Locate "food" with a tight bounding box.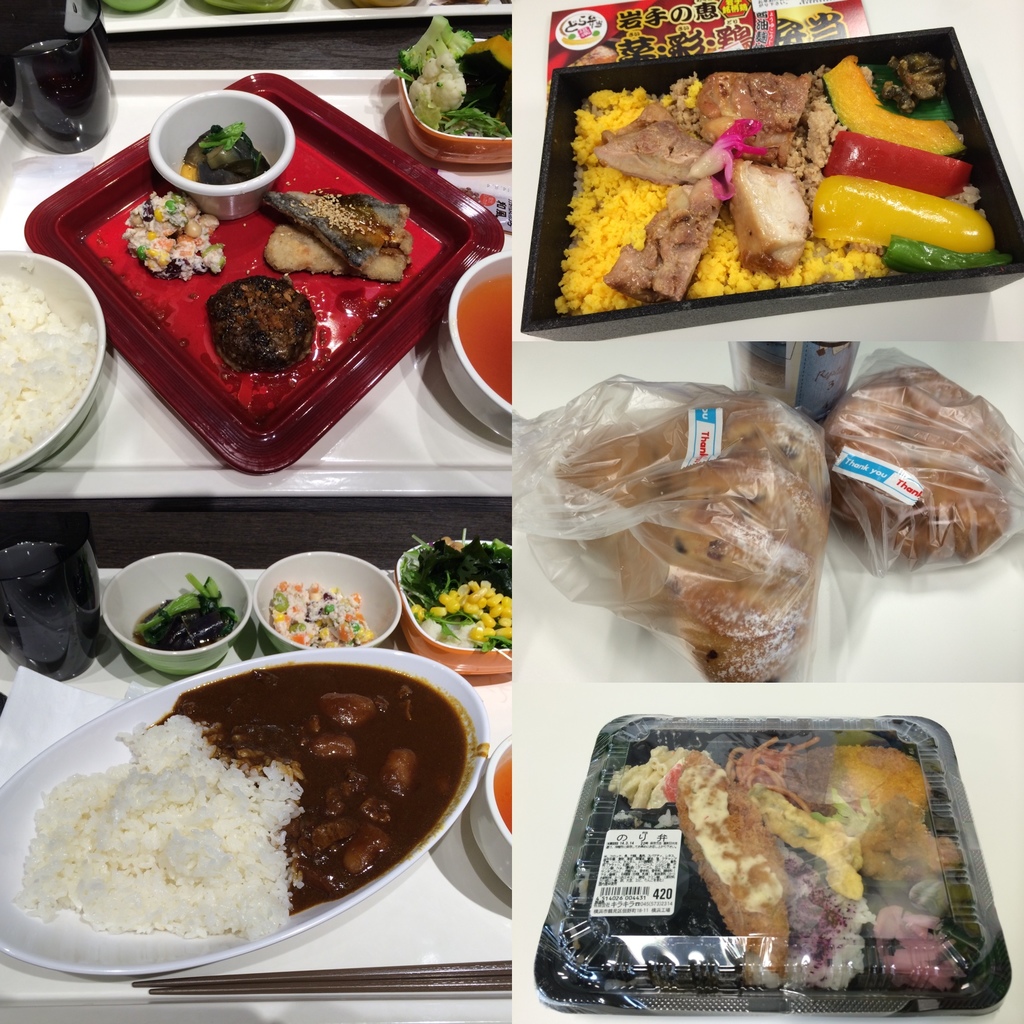
select_region(817, 366, 1019, 562).
